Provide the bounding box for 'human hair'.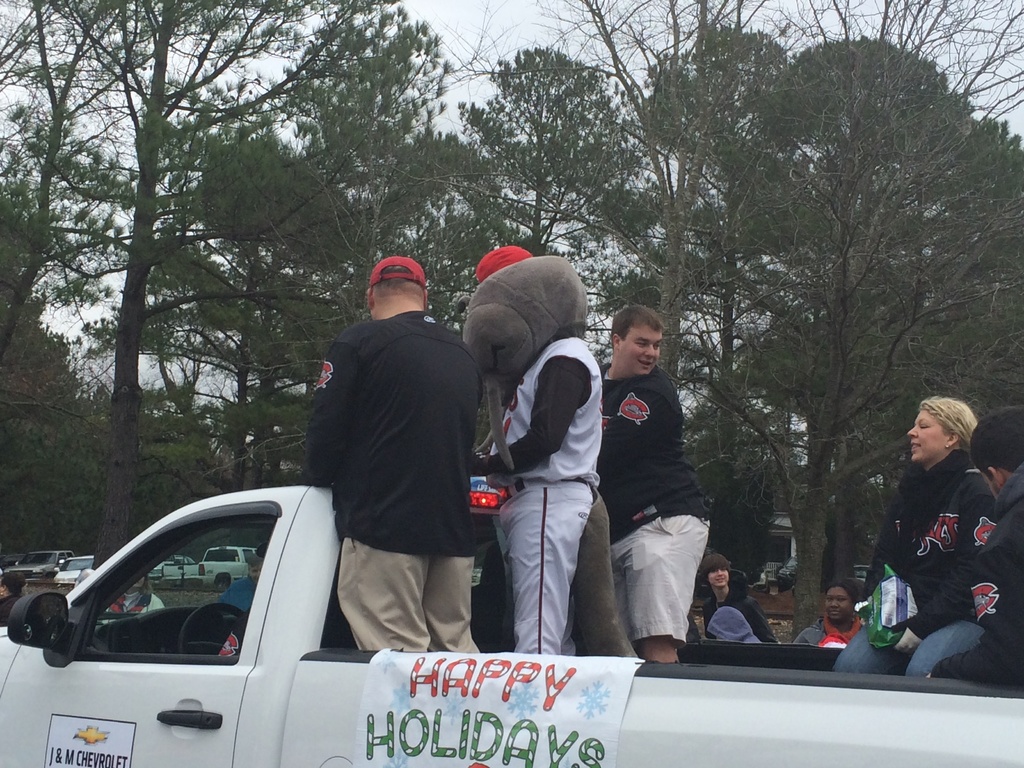
{"left": 700, "top": 553, "right": 733, "bottom": 574}.
